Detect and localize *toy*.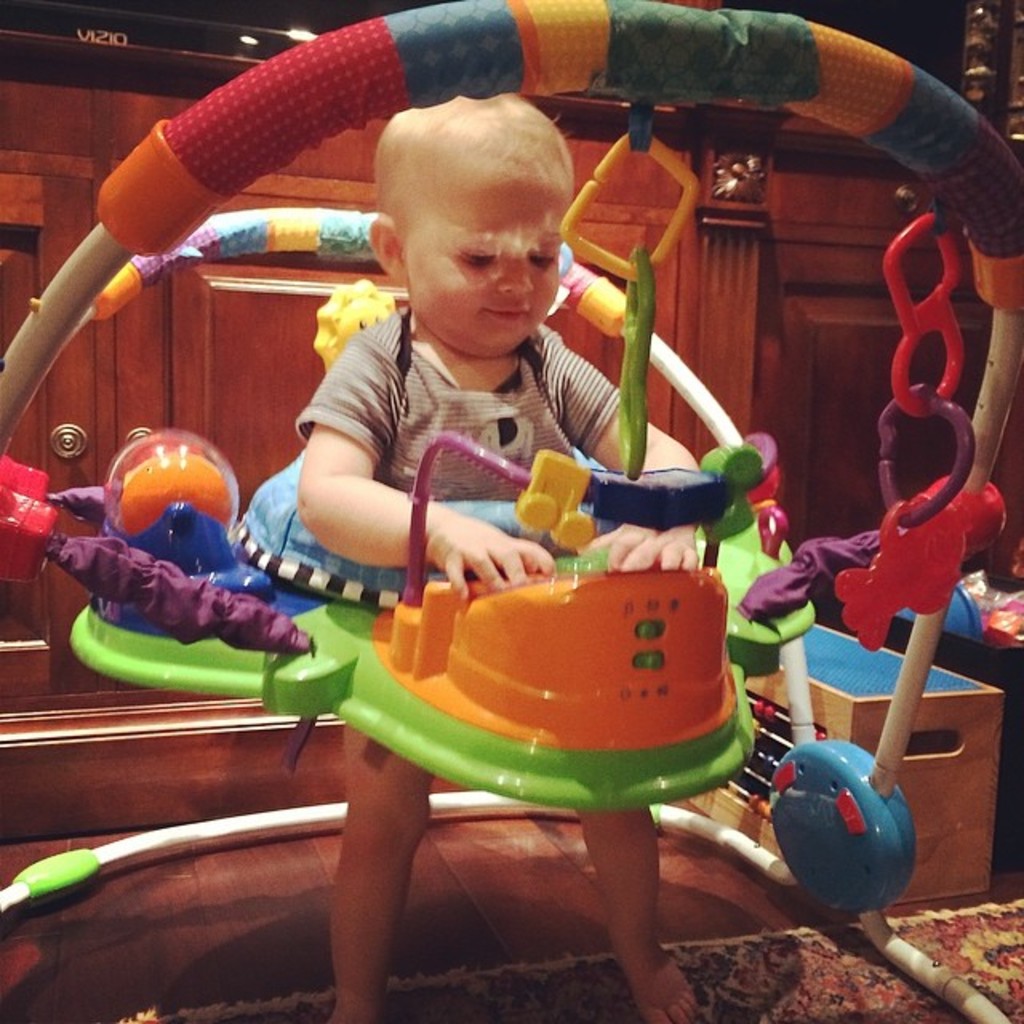
Localized at select_region(0, 269, 778, 800).
